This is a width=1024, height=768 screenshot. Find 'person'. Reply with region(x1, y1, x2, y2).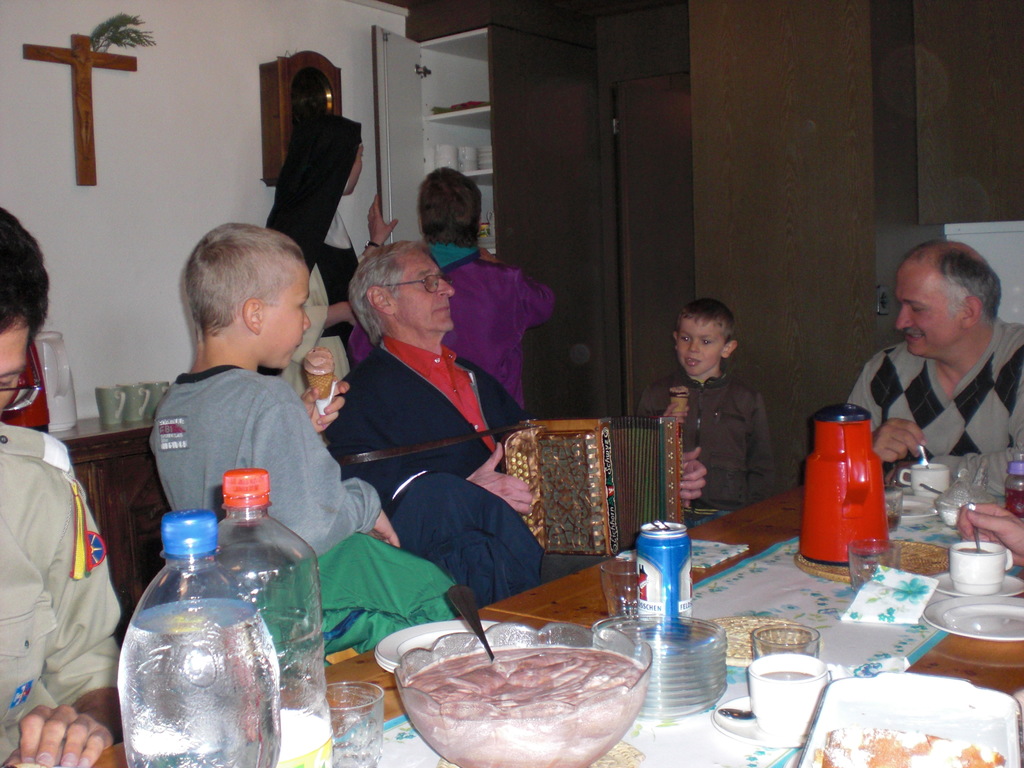
region(348, 165, 552, 414).
